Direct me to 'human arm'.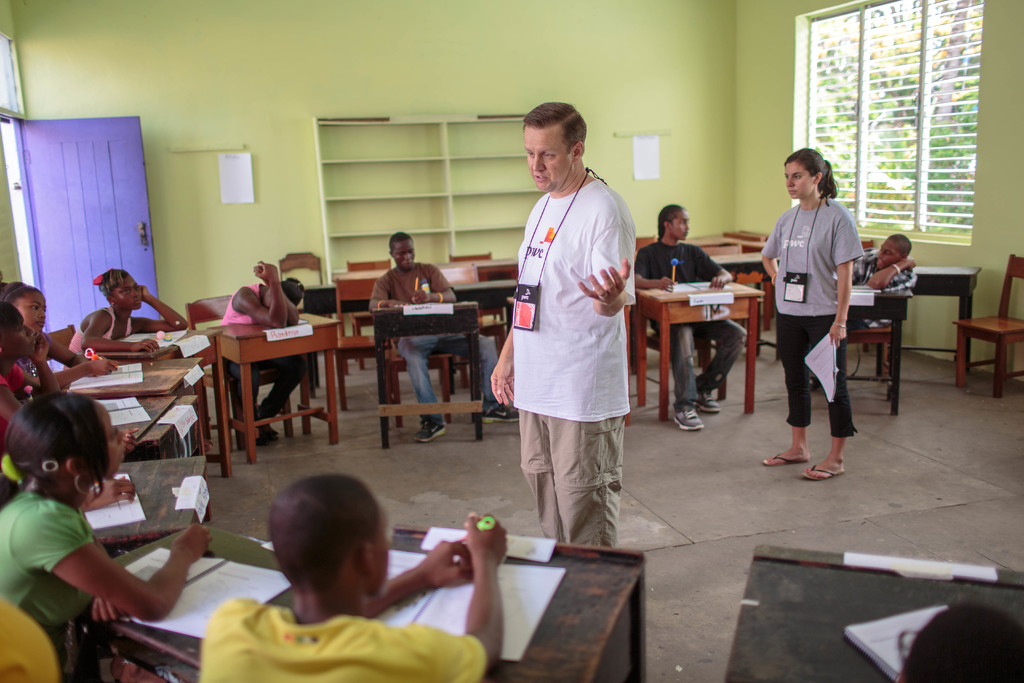
Direction: [347, 507, 509, 679].
